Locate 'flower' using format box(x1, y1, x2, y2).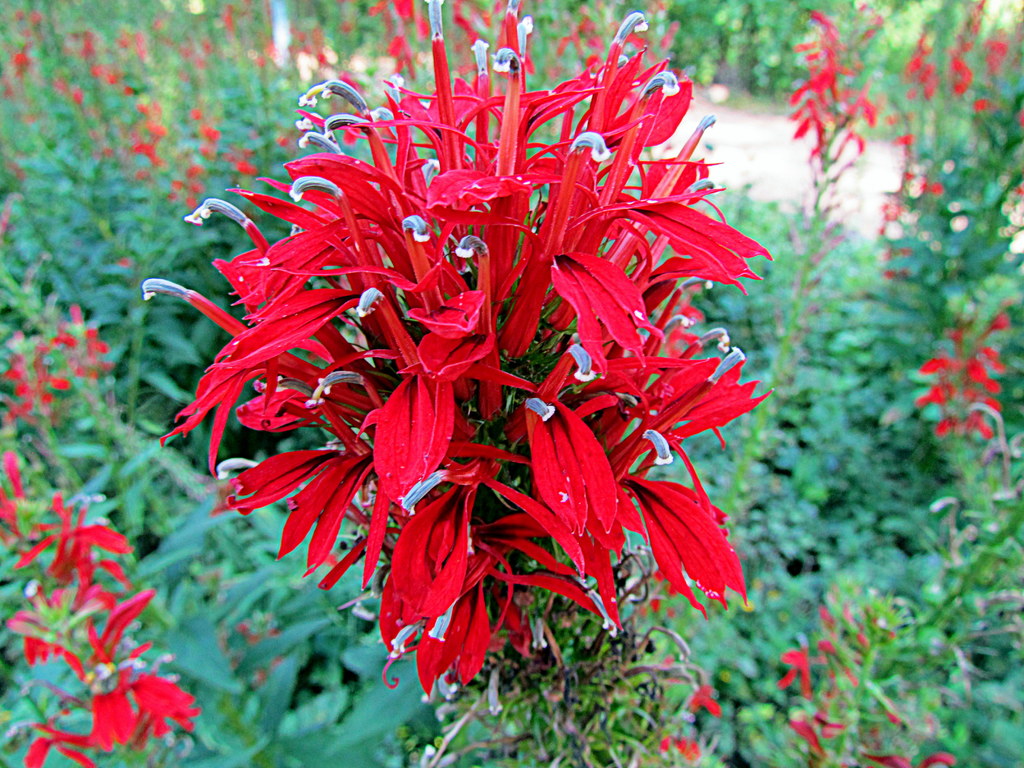
box(13, 494, 138, 588).
